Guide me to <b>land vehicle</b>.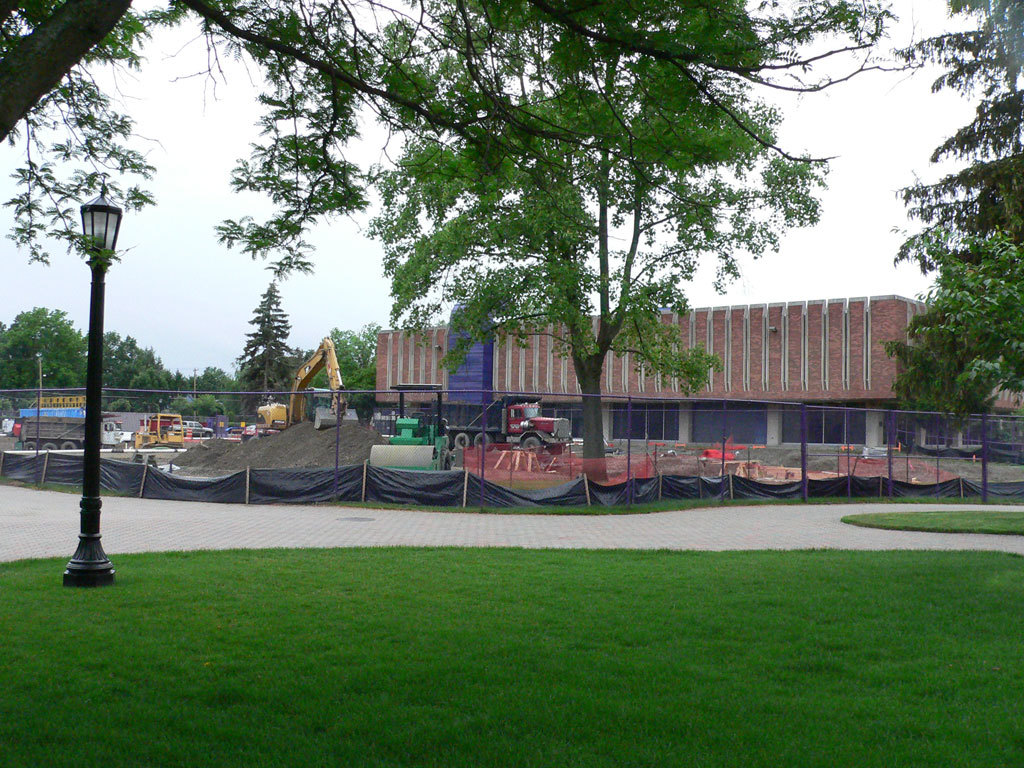
Guidance: pyautogui.locateOnScreen(447, 393, 573, 454).
